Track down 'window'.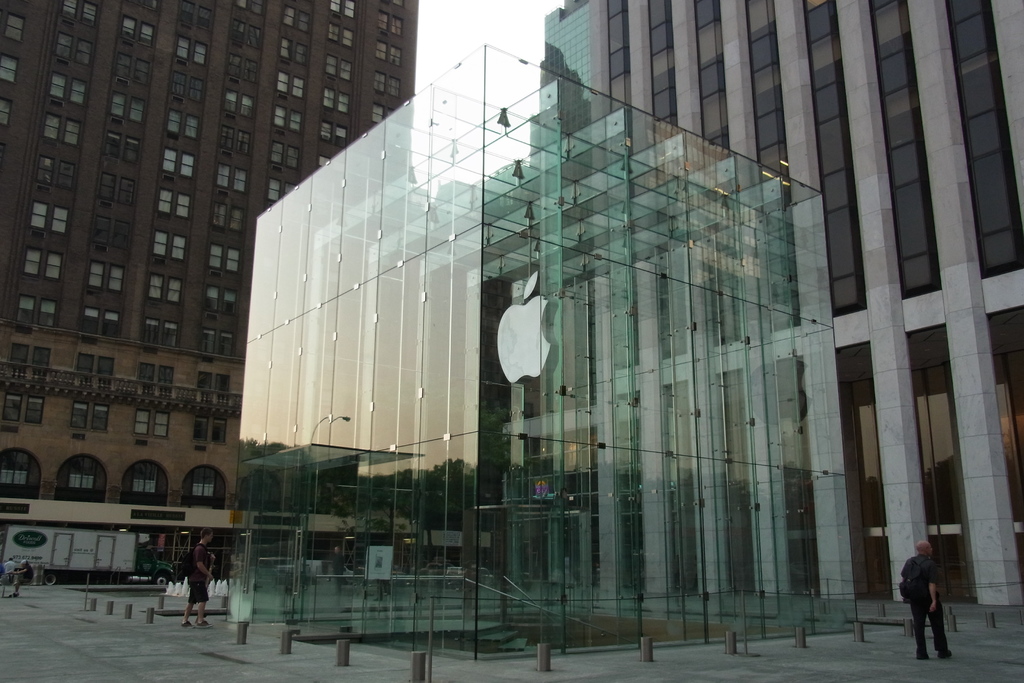
Tracked to {"left": 249, "top": 20, "right": 266, "bottom": 50}.
